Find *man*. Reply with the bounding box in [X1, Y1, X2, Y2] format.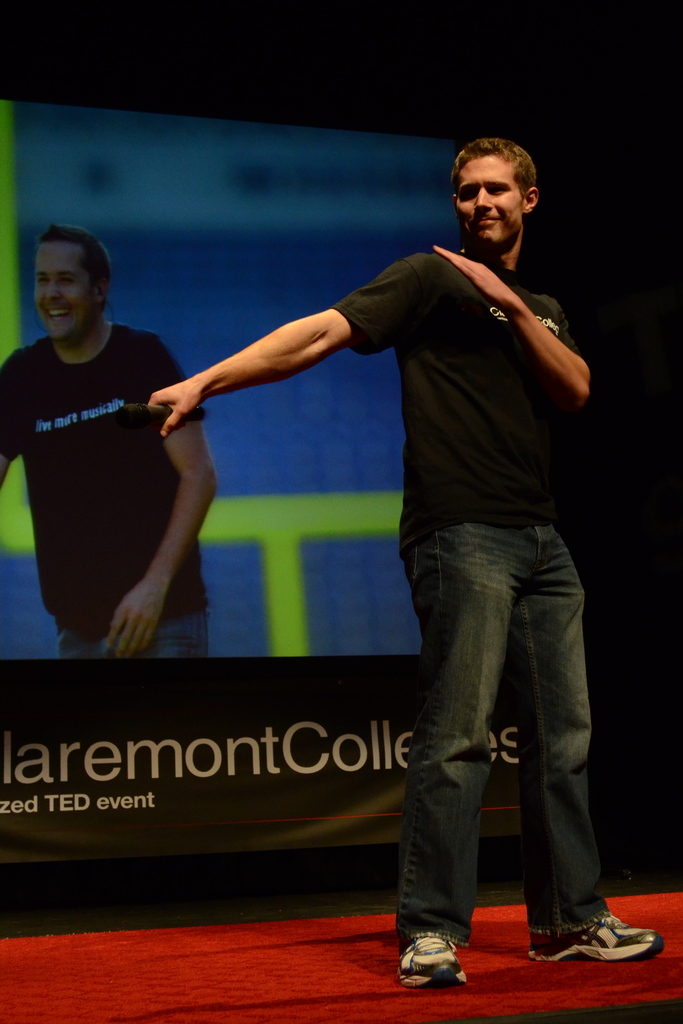
[183, 139, 604, 948].
